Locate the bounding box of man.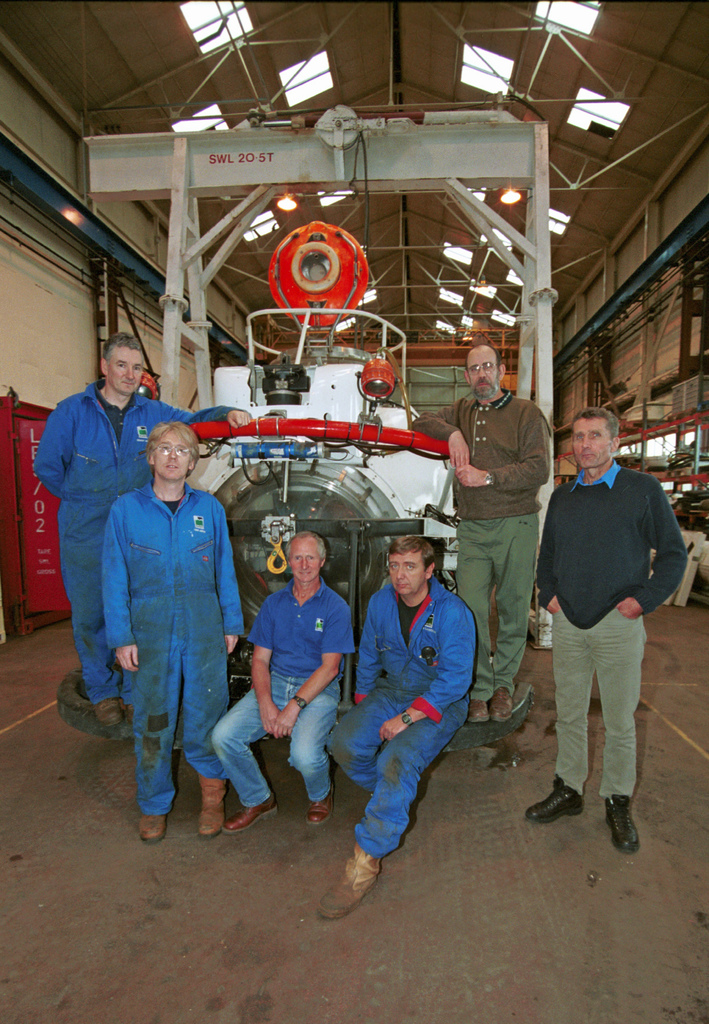
Bounding box: locate(35, 337, 249, 737).
